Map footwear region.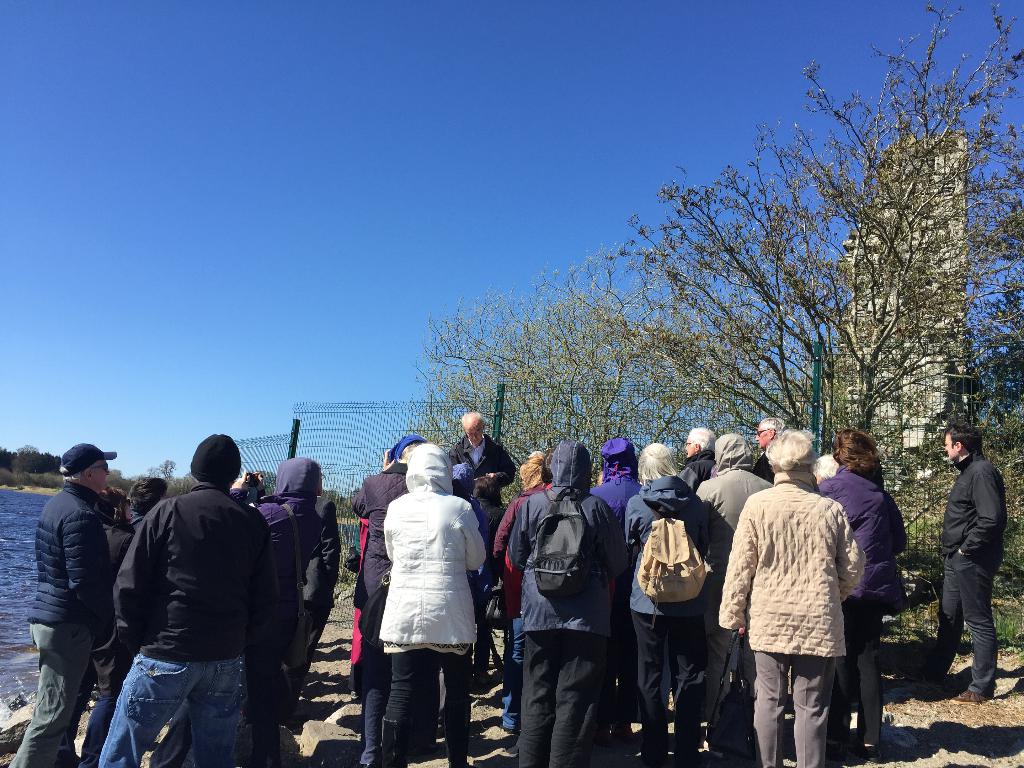
Mapped to x1=954 y1=689 x2=989 y2=701.
